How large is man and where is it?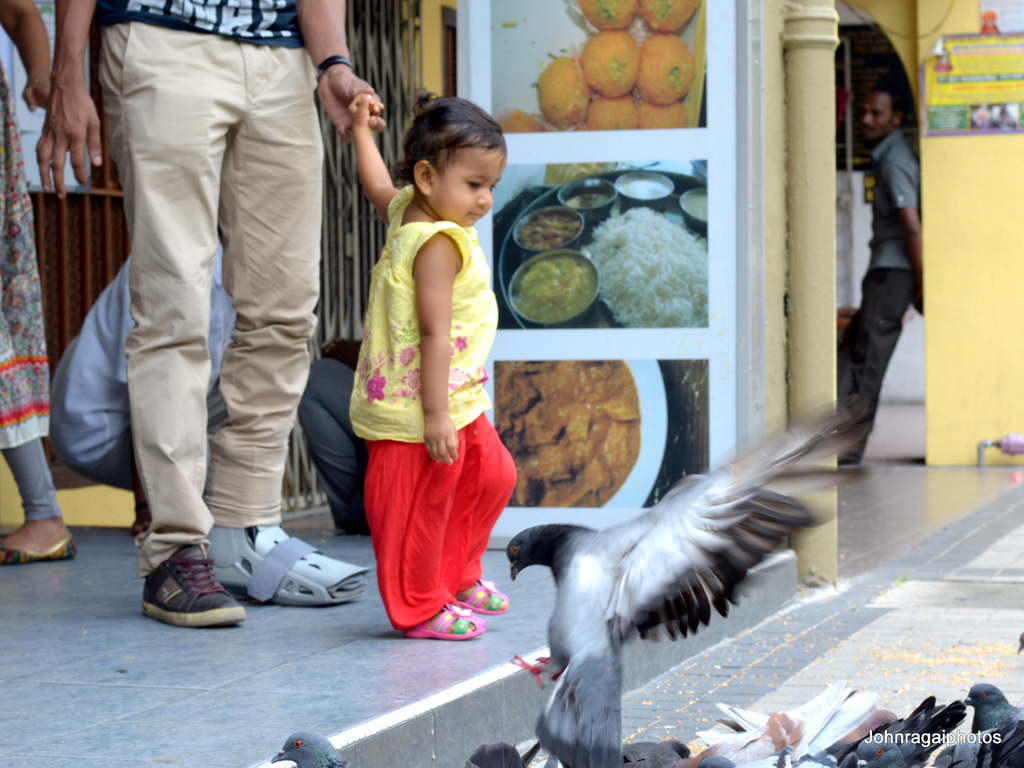
Bounding box: [x1=34, y1=0, x2=385, y2=628].
